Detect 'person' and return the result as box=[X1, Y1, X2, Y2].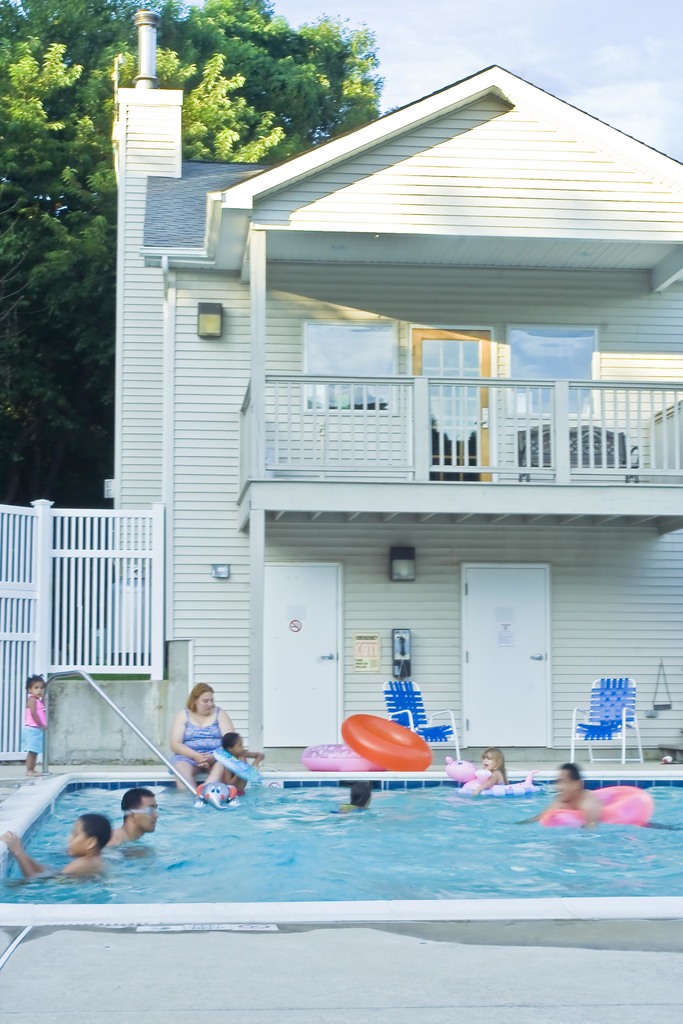
box=[468, 746, 502, 792].
